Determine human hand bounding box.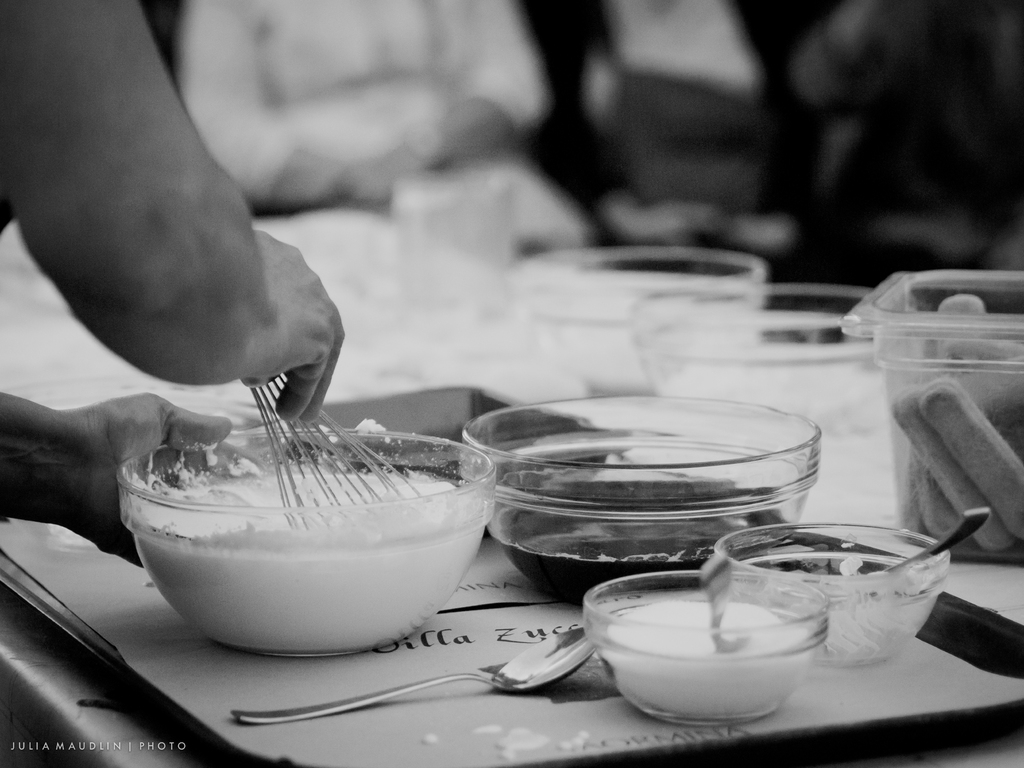
Determined: (202, 203, 339, 425).
